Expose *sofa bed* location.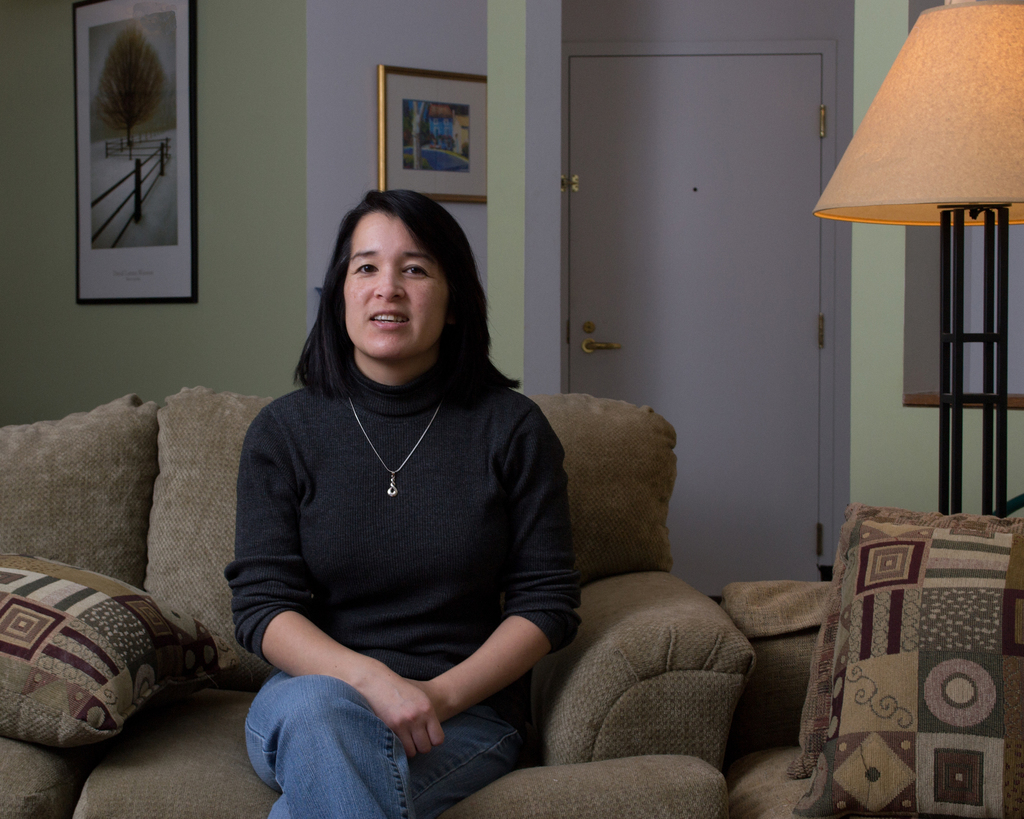
Exposed at bbox(719, 513, 1023, 813).
